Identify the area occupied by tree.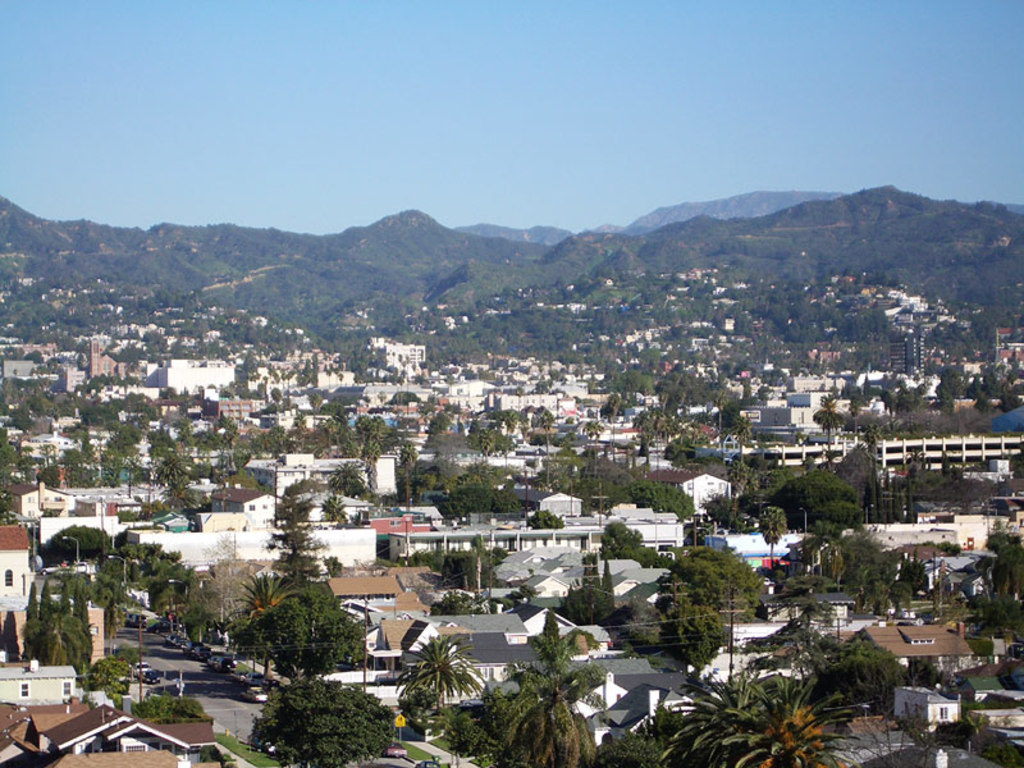
Area: 556, 566, 634, 627.
